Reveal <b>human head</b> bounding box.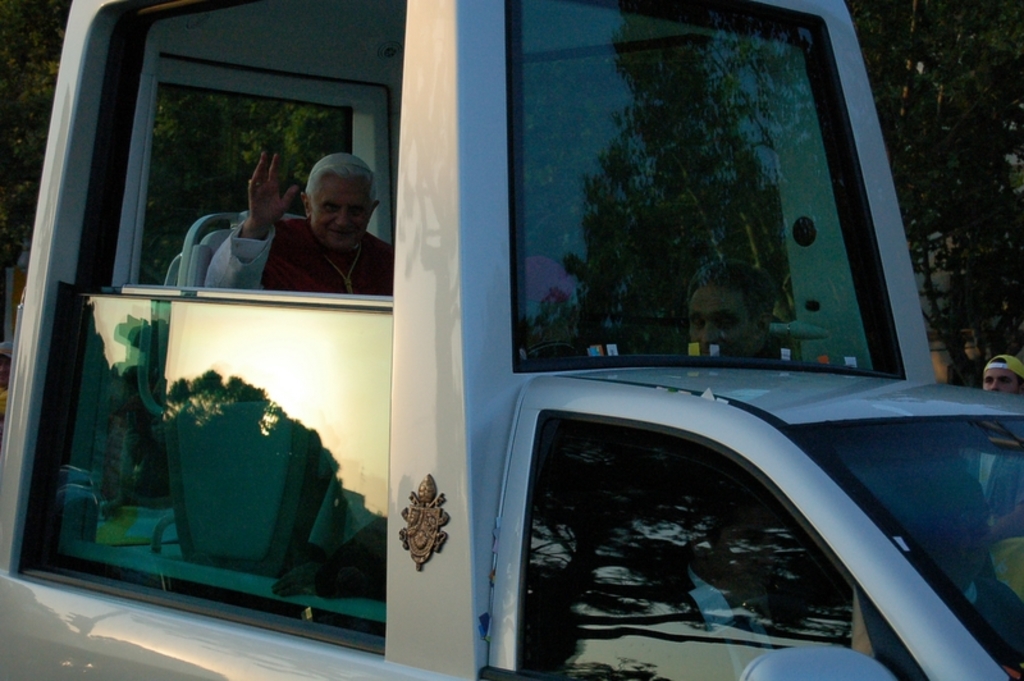
Revealed: (left=279, top=140, right=374, bottom=251).
